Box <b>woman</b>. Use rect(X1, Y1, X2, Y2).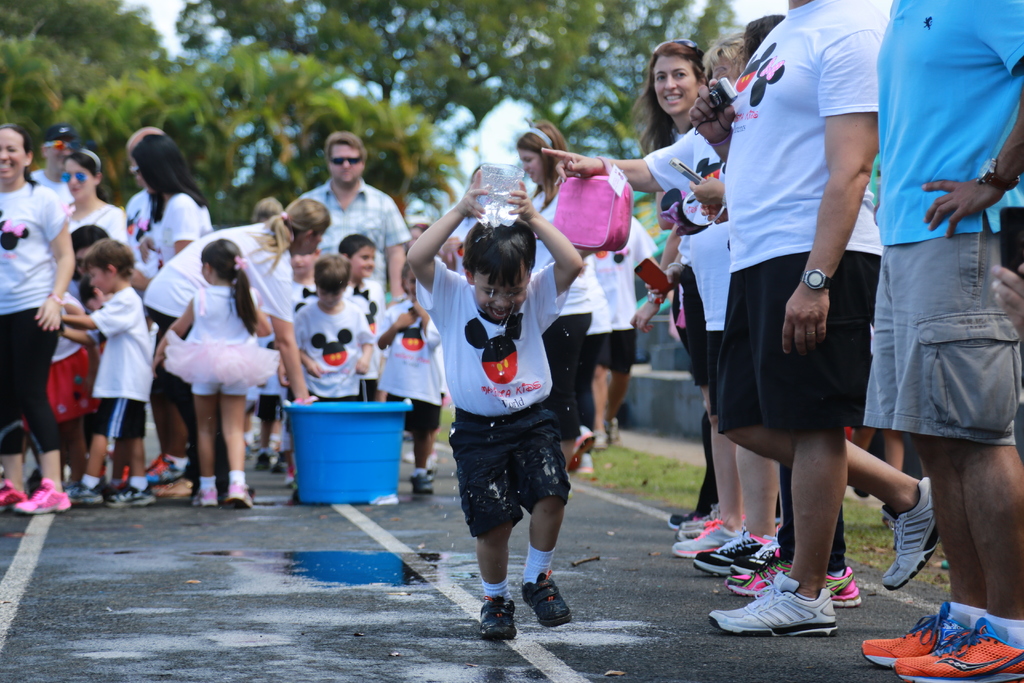
rect(131, 136, 210, 504).
